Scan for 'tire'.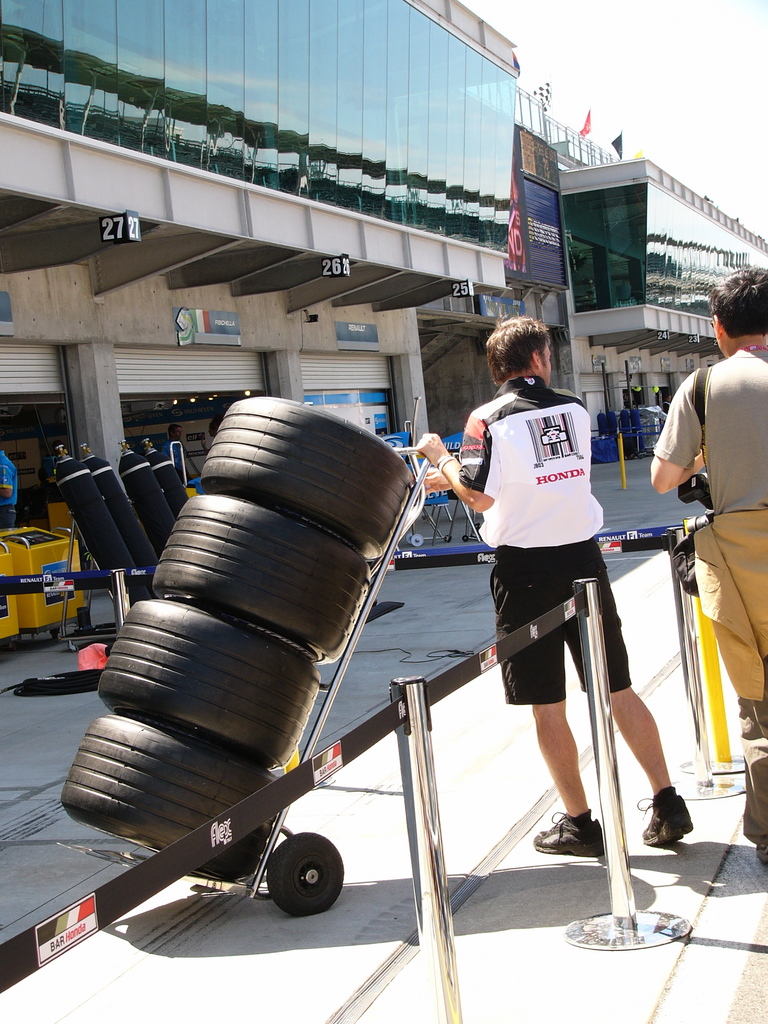
Scan result: pyautogui.locateOnScreen(58, 711, 289, 882).
